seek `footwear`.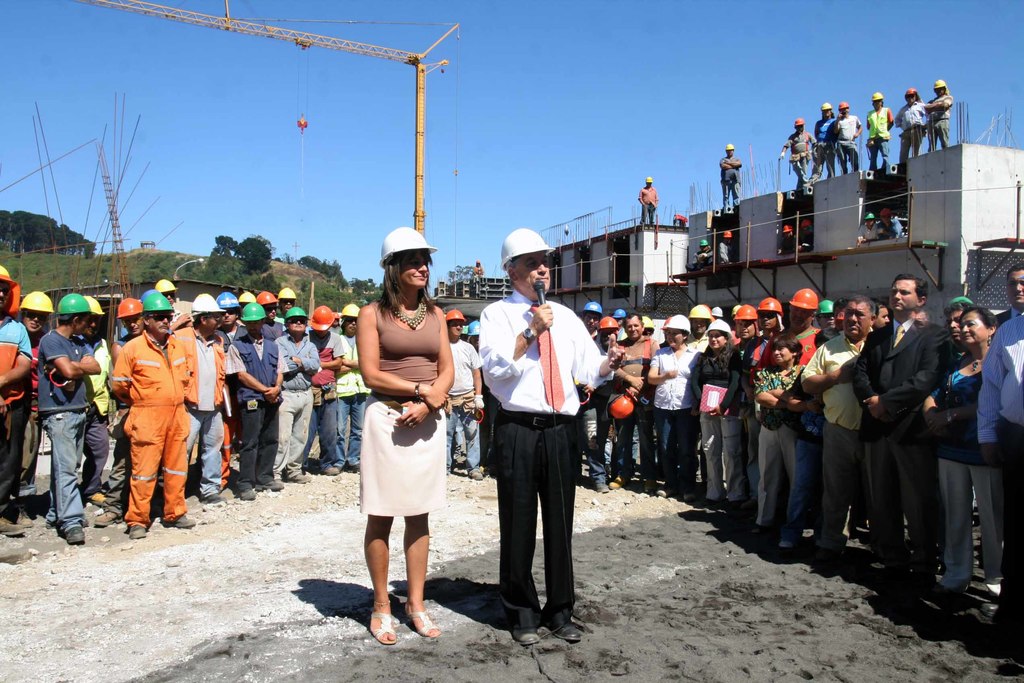
crop(561, 621, 582, 642).
